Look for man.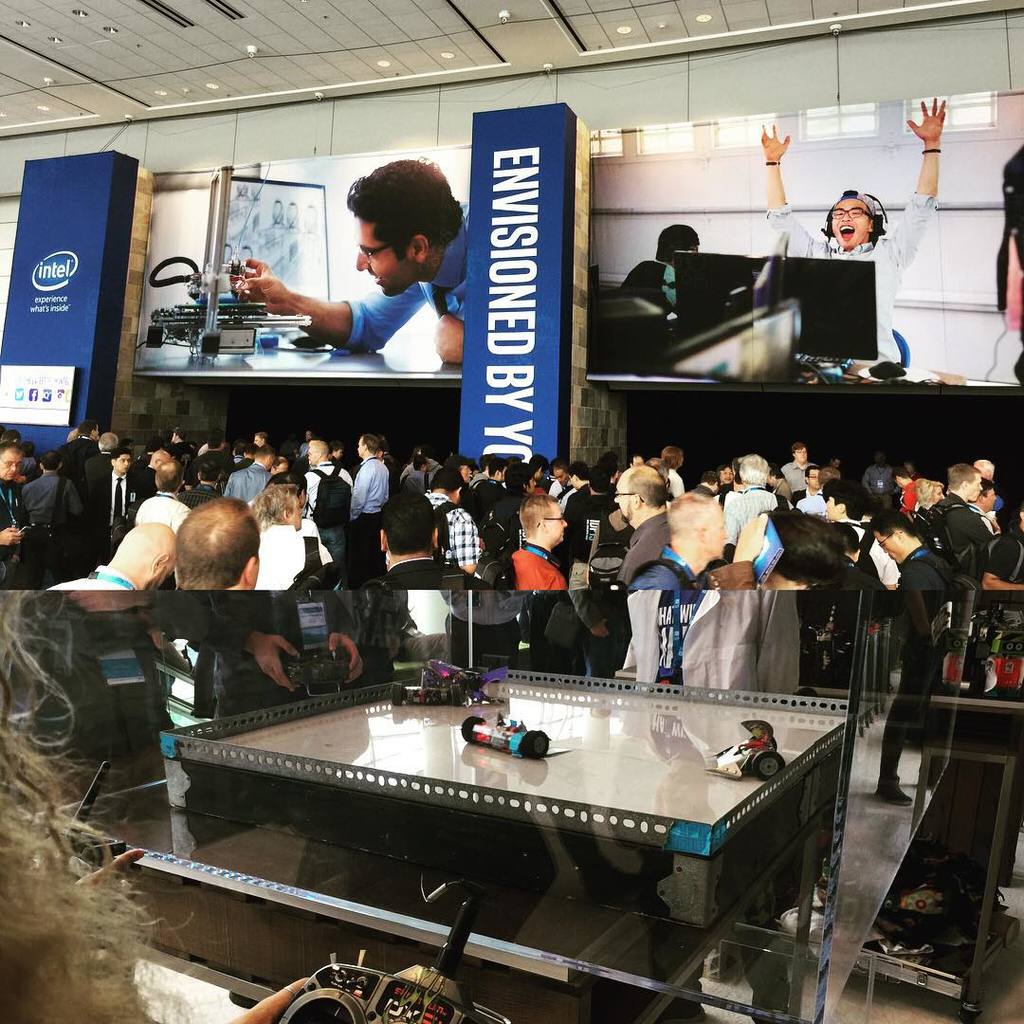
Found: pyautogui.locateOnScreen(482, 465, 503, 512).
